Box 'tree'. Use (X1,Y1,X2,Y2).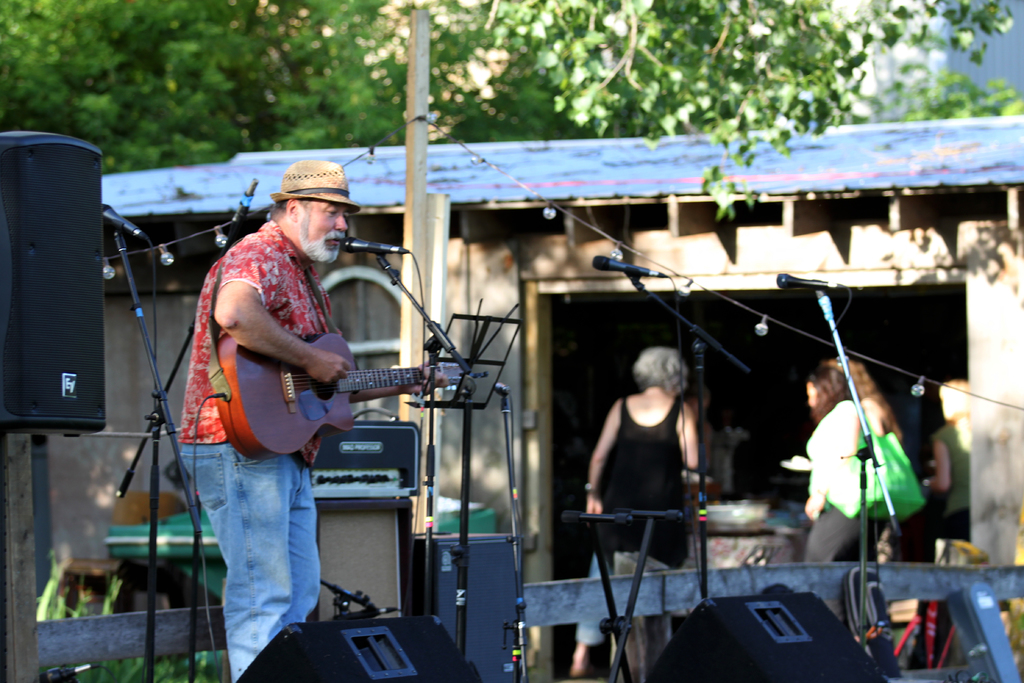
(0,2,1004,174).
